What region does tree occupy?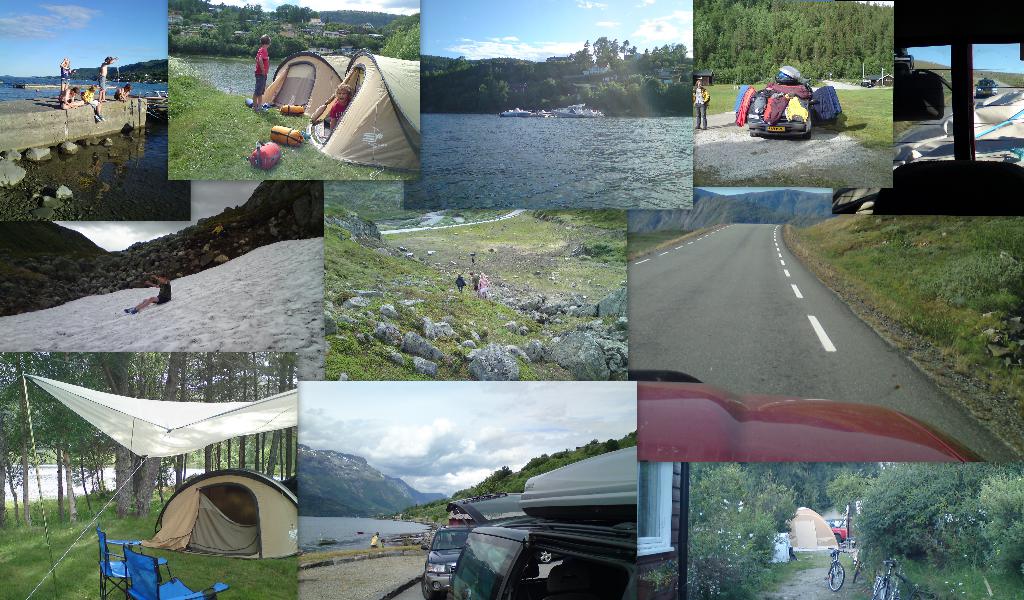
select_region(824, 458, 1023, 573).
